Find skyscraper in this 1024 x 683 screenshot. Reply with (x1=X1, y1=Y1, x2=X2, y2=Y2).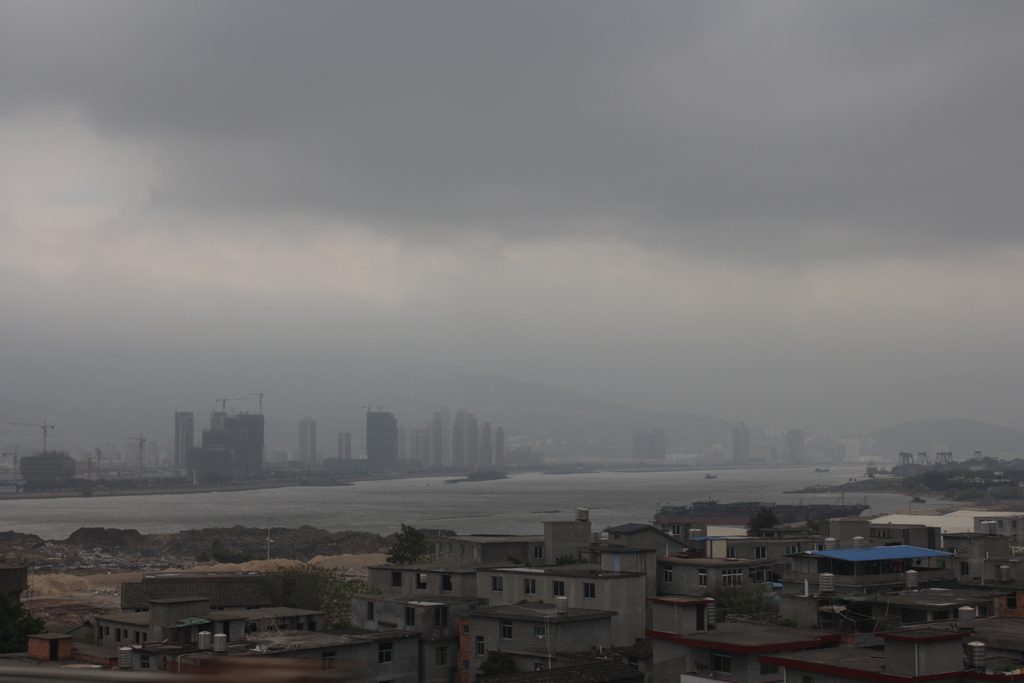
(x1=364, y1=401, x2=403, y2=472).
